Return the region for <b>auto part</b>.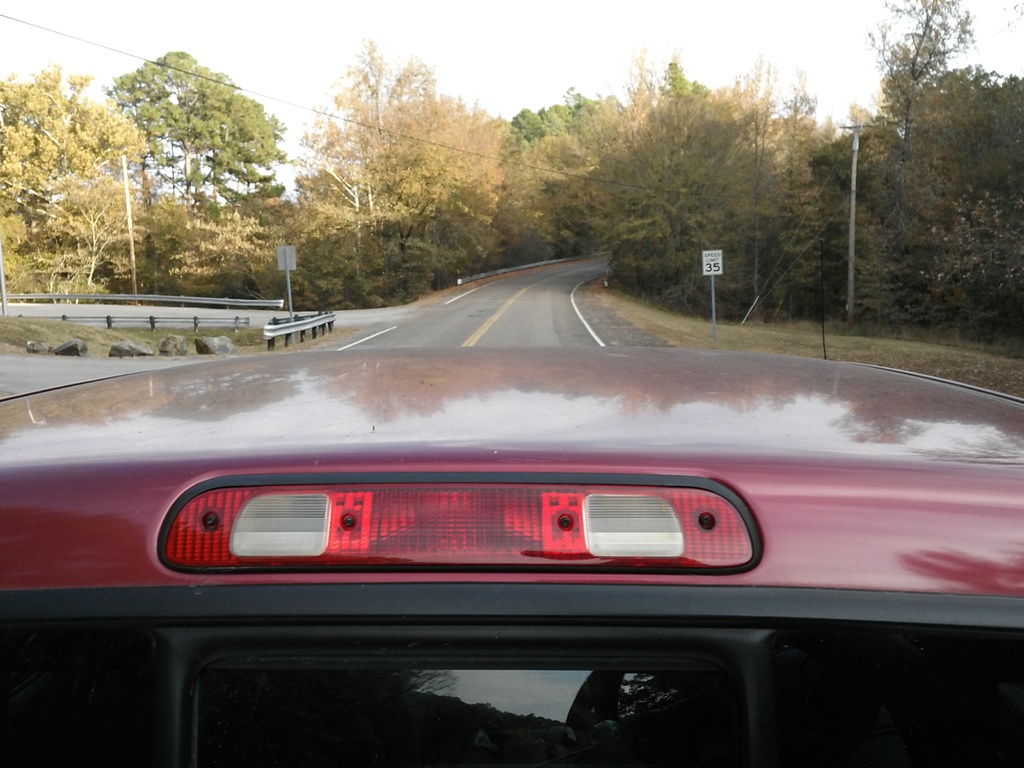
<region>251, 489, 753, 599</region>.
